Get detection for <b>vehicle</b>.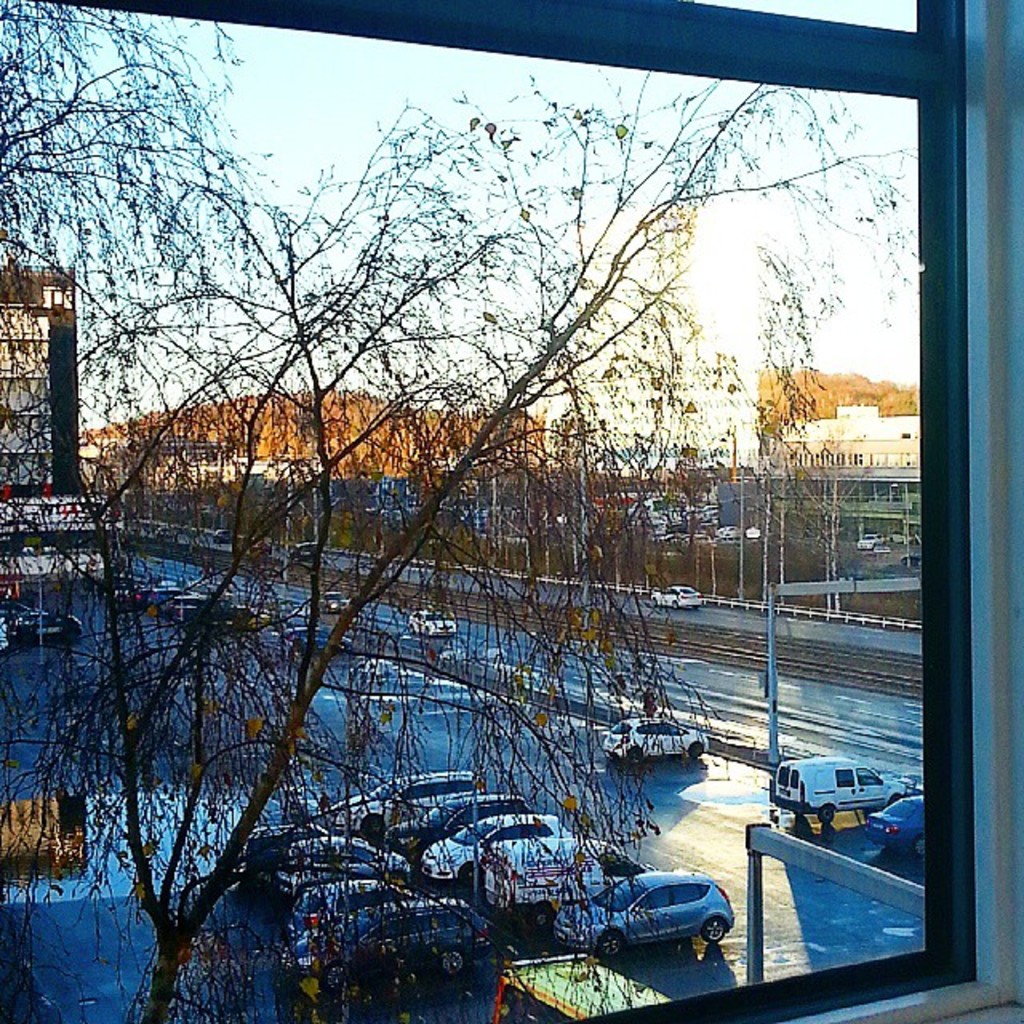
Detection: BBox(550, 866, 731, 957).
